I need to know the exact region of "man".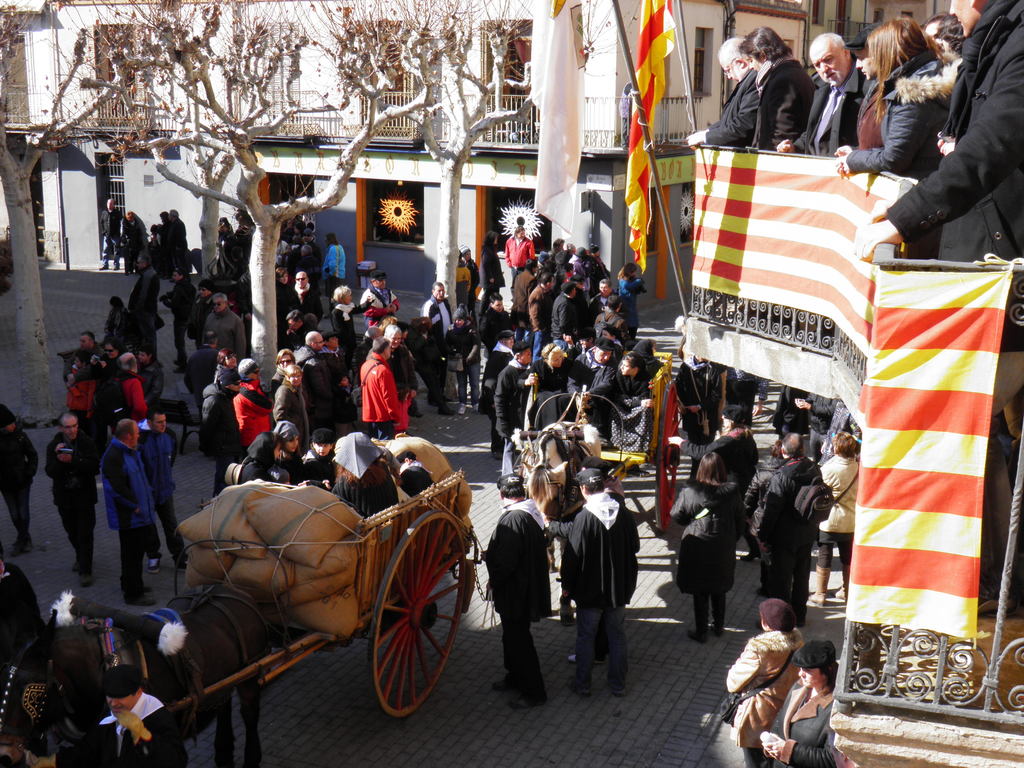
Region: 103/353/150/420.
